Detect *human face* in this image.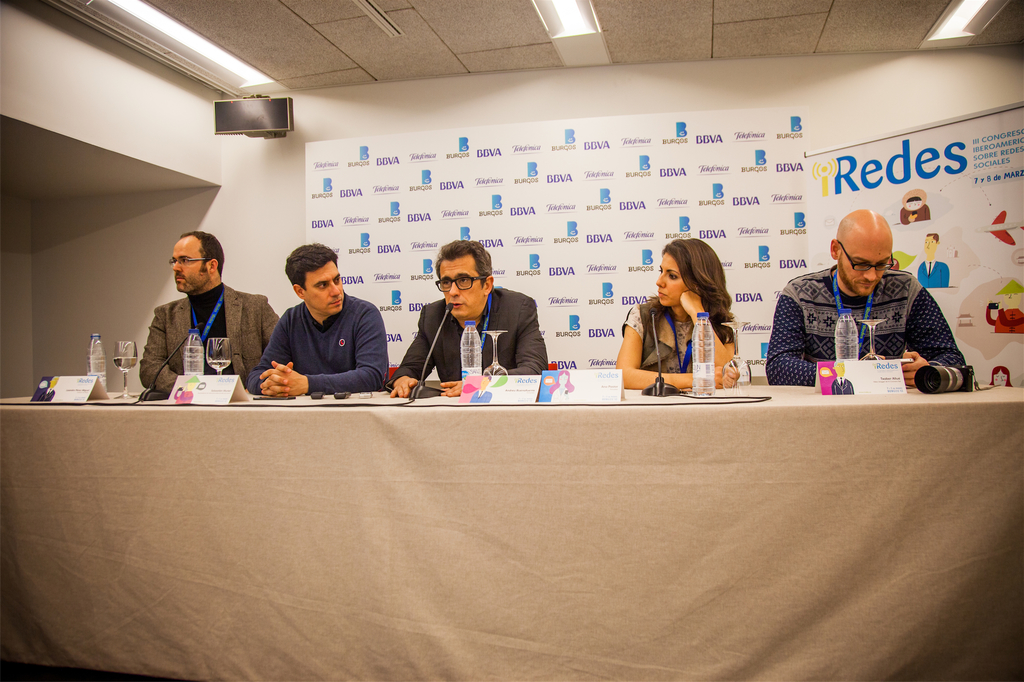
Detection: detection(173, 235, 210, 290).
